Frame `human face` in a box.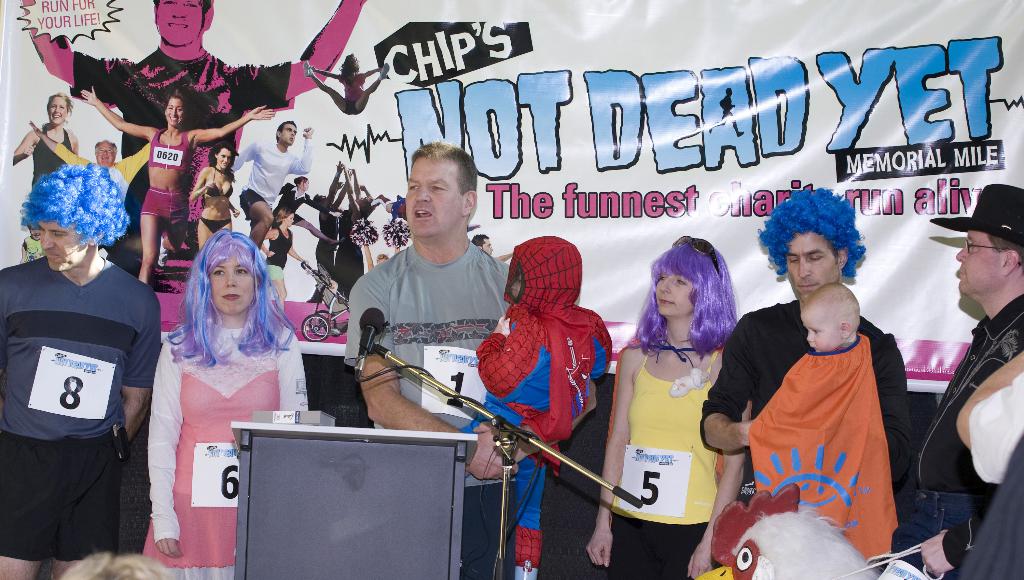
95/140/113/169.
